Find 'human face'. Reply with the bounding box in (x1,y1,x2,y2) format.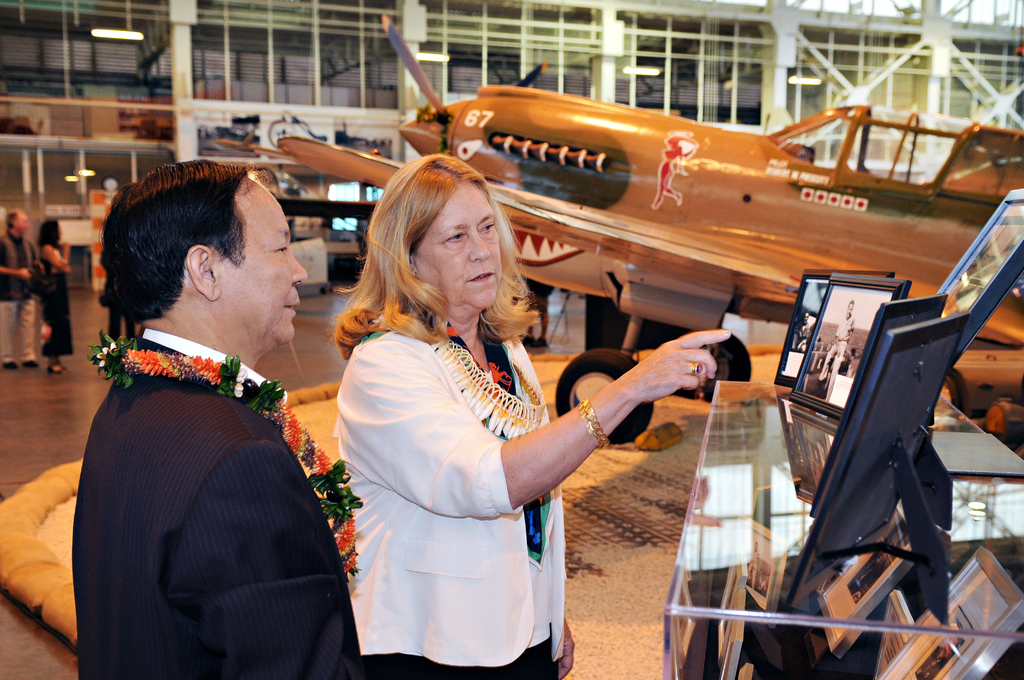
(414,182,500,308).
